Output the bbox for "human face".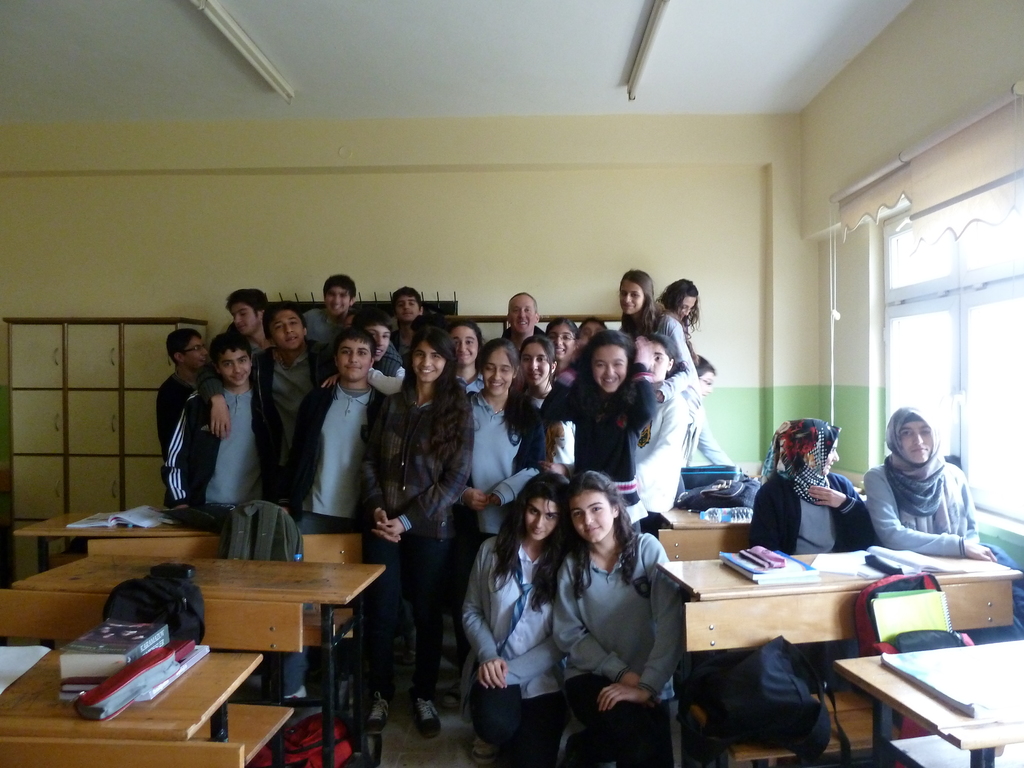
select_region(595, 348, 629, 394).
